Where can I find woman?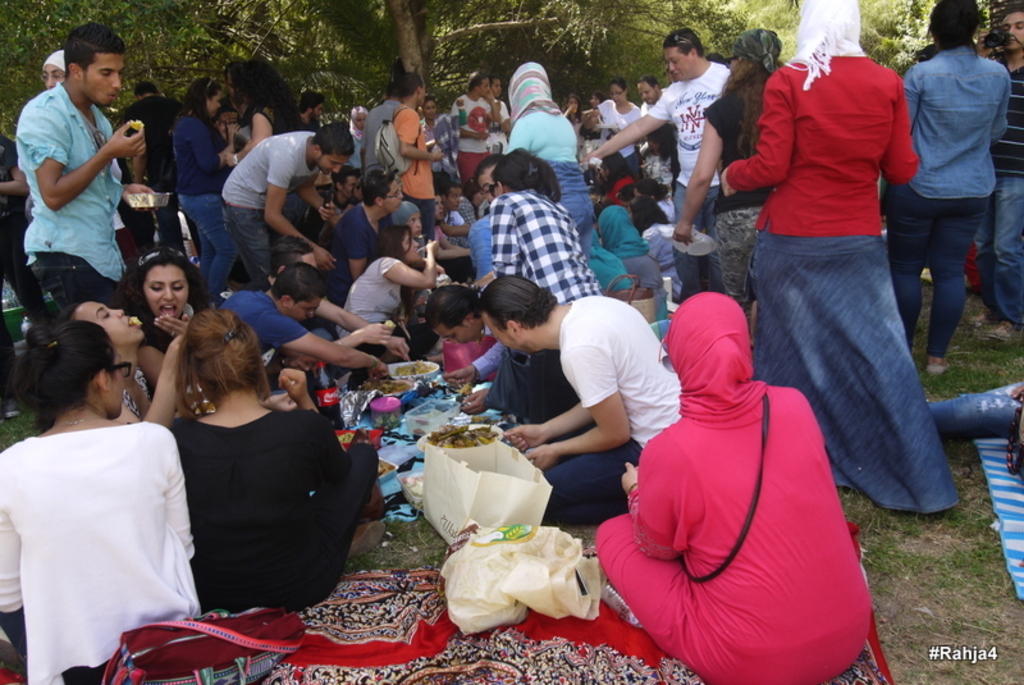
You can find it at <box>337,222,438,387</box>.
